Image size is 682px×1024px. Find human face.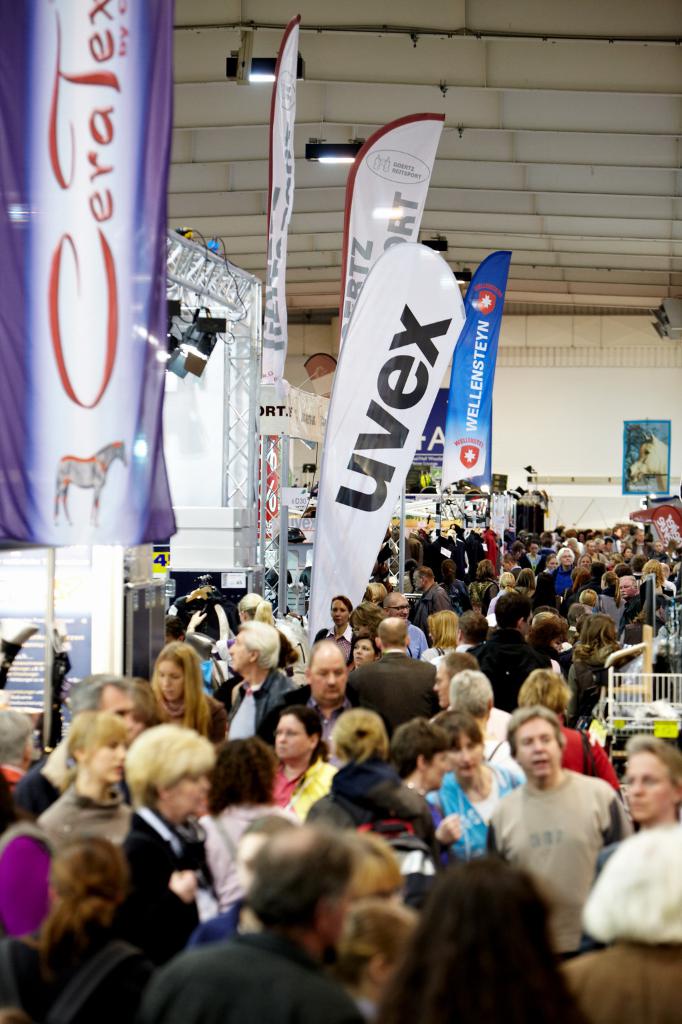
{"left": 423, "top": 751, "right": 451, "bottom": 793}.
